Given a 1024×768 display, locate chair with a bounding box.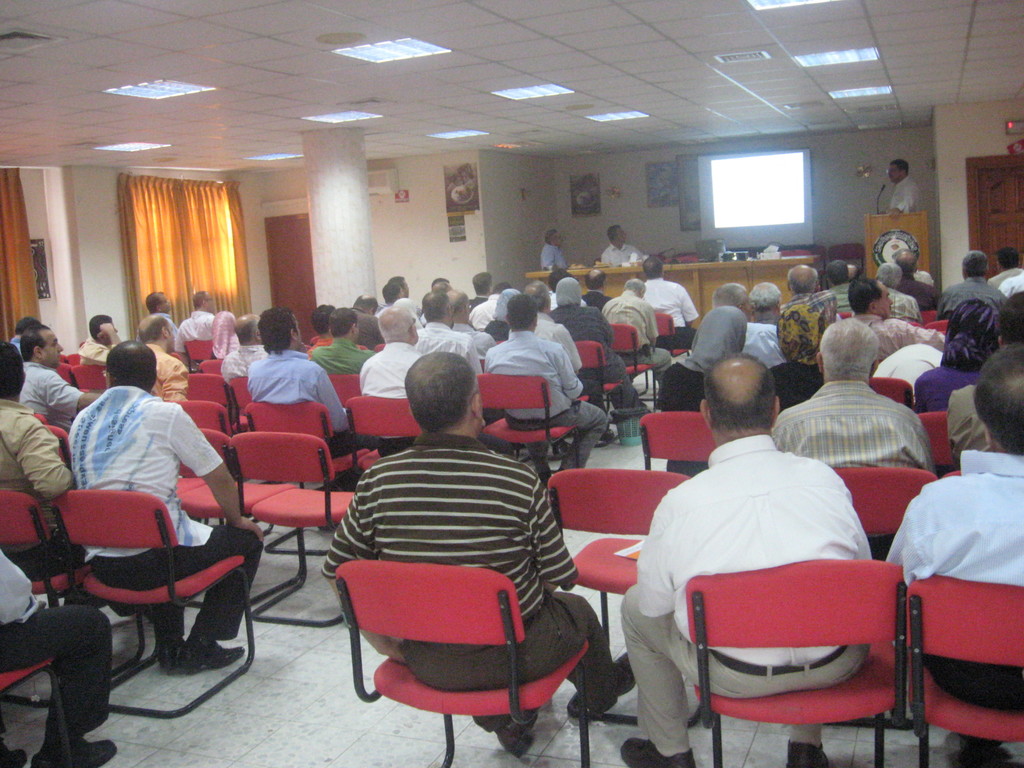
Located: (x1=830, y1=464, x2=938, y2=550).
